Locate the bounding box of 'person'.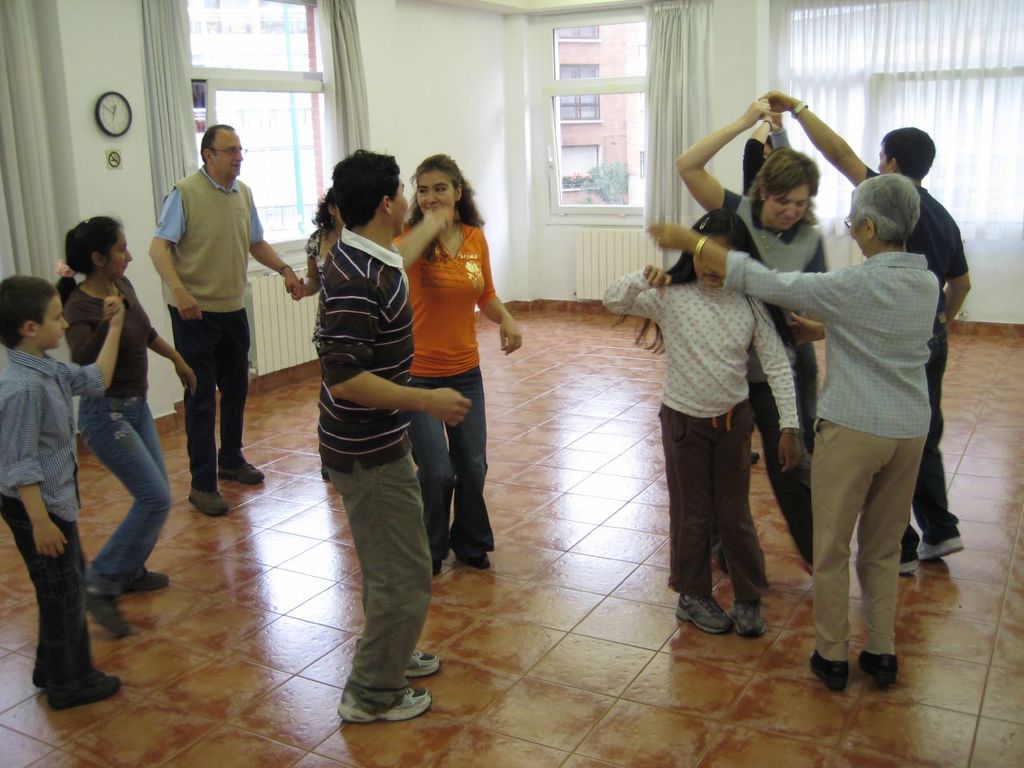
Bounding box: box=[670, 97, 834, 566].
